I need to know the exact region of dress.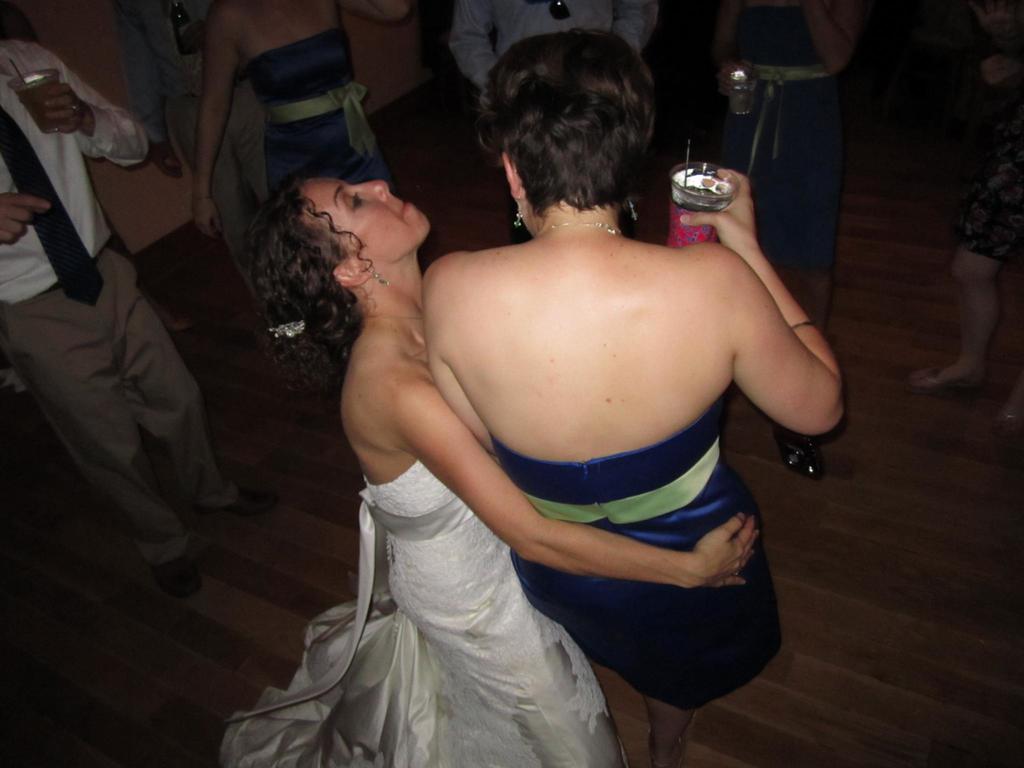
Region: box(486, 381, 781, 717).
